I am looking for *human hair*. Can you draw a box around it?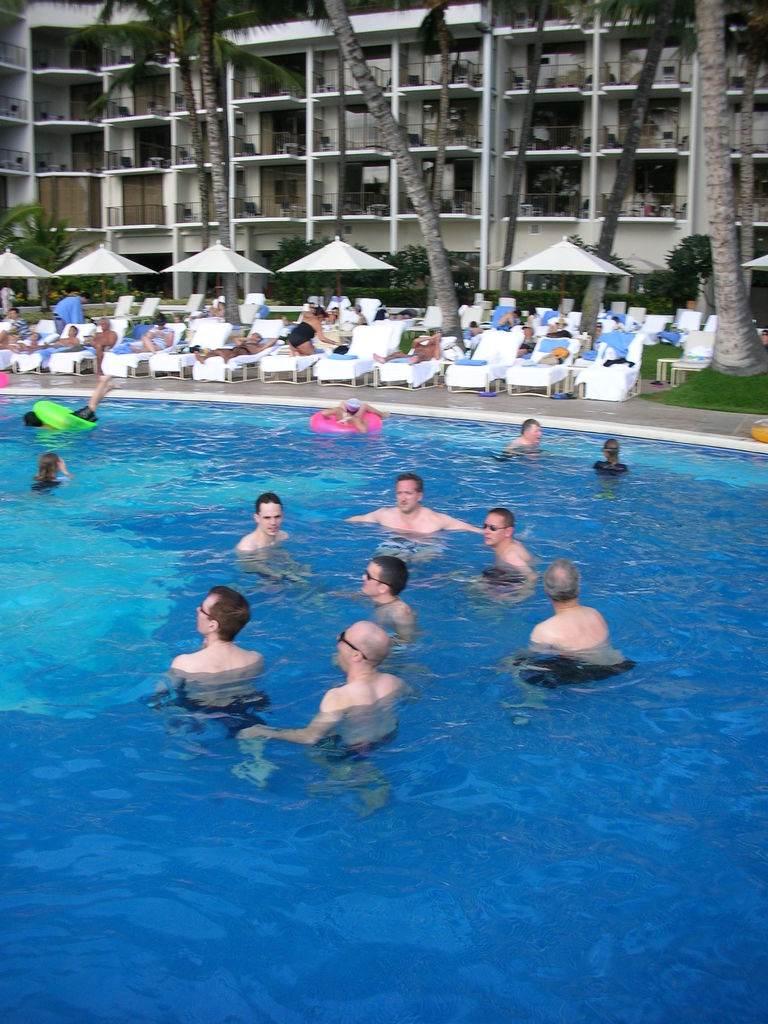
Sure, the bounding box is (left=545, top=561, right=578, bottom=601).
